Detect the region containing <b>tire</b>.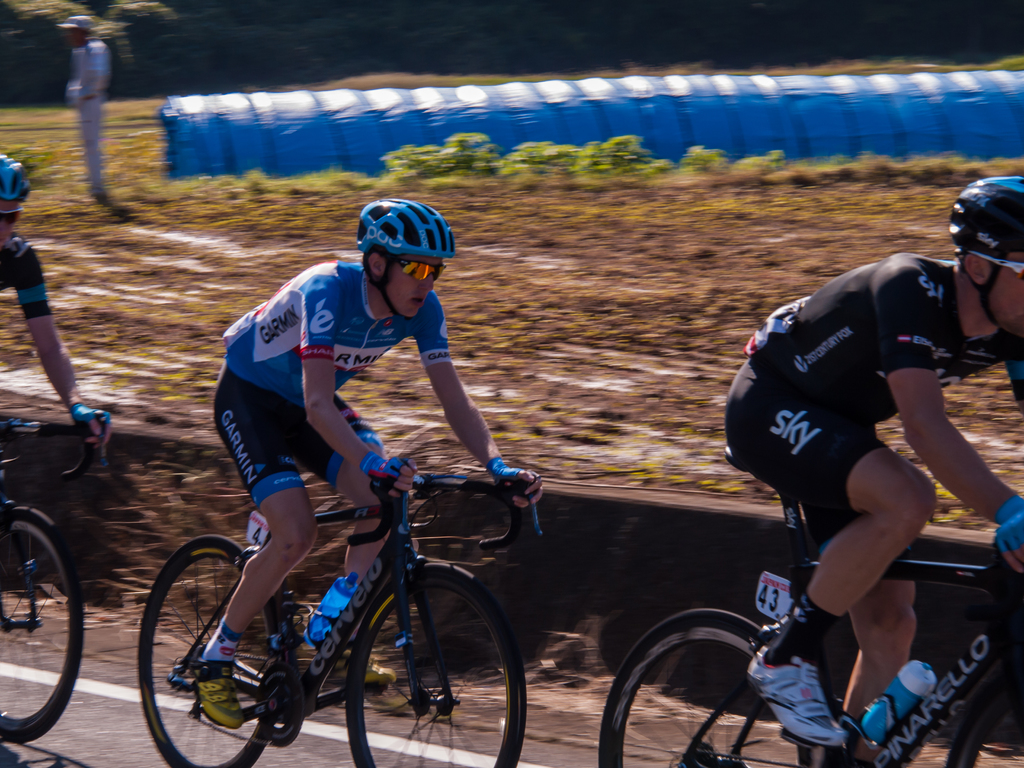
346,559,527,767.
